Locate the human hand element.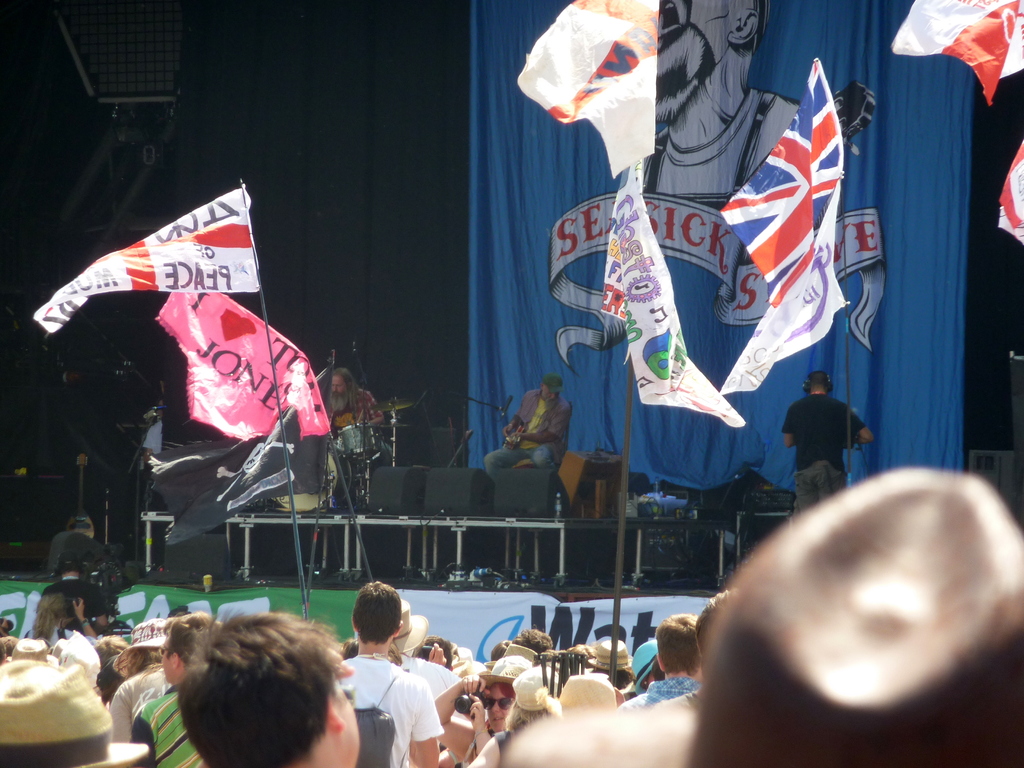
Element bbox: 461/673/488/696.
